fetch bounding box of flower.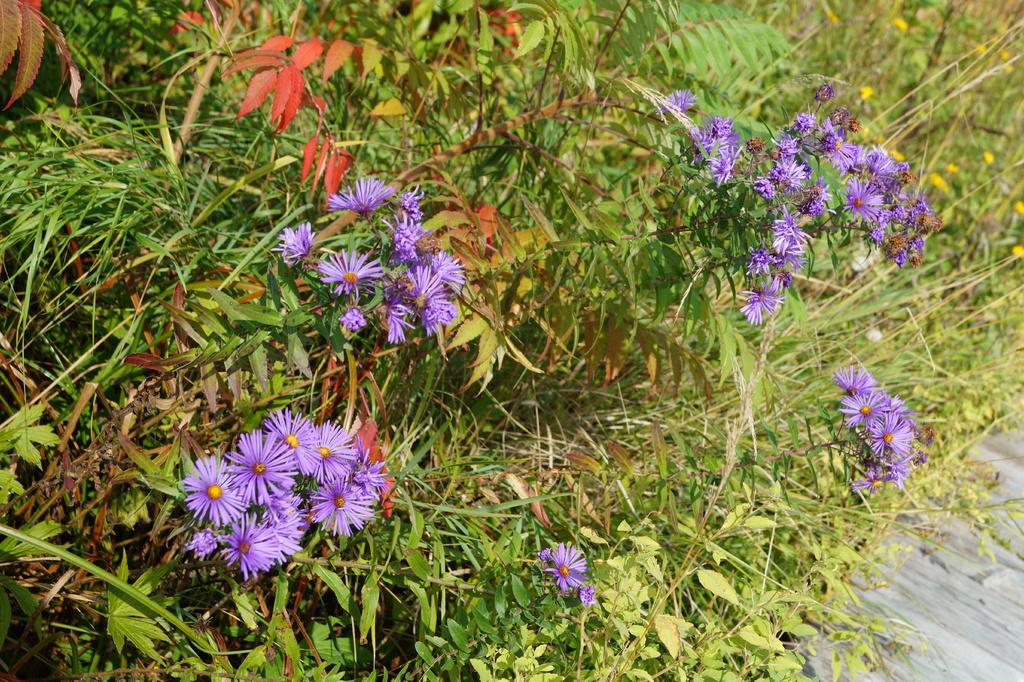
Bbox: 545:540:587:592.
